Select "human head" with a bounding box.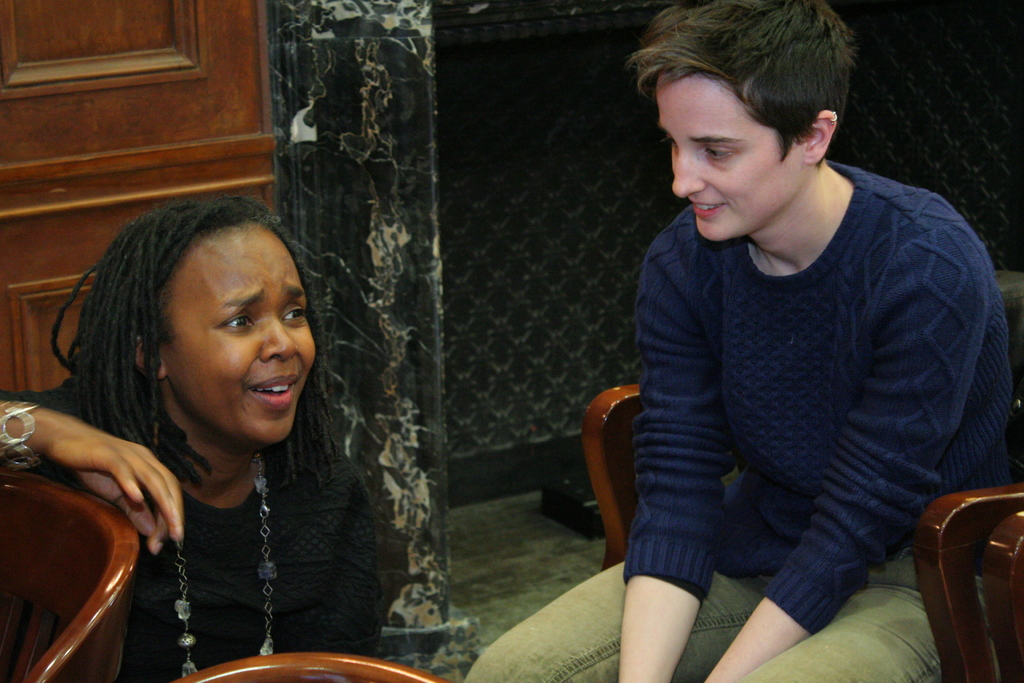
109 193 340 426.
